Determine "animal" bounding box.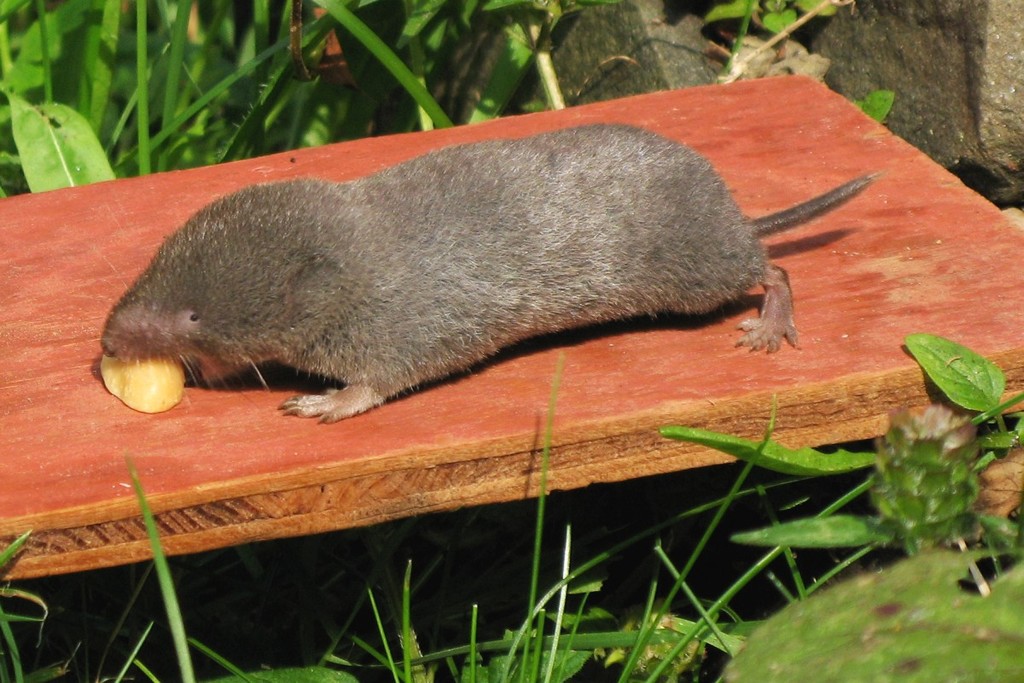
Determined: [x1=92, y1=117, x2=890, y2=428].
